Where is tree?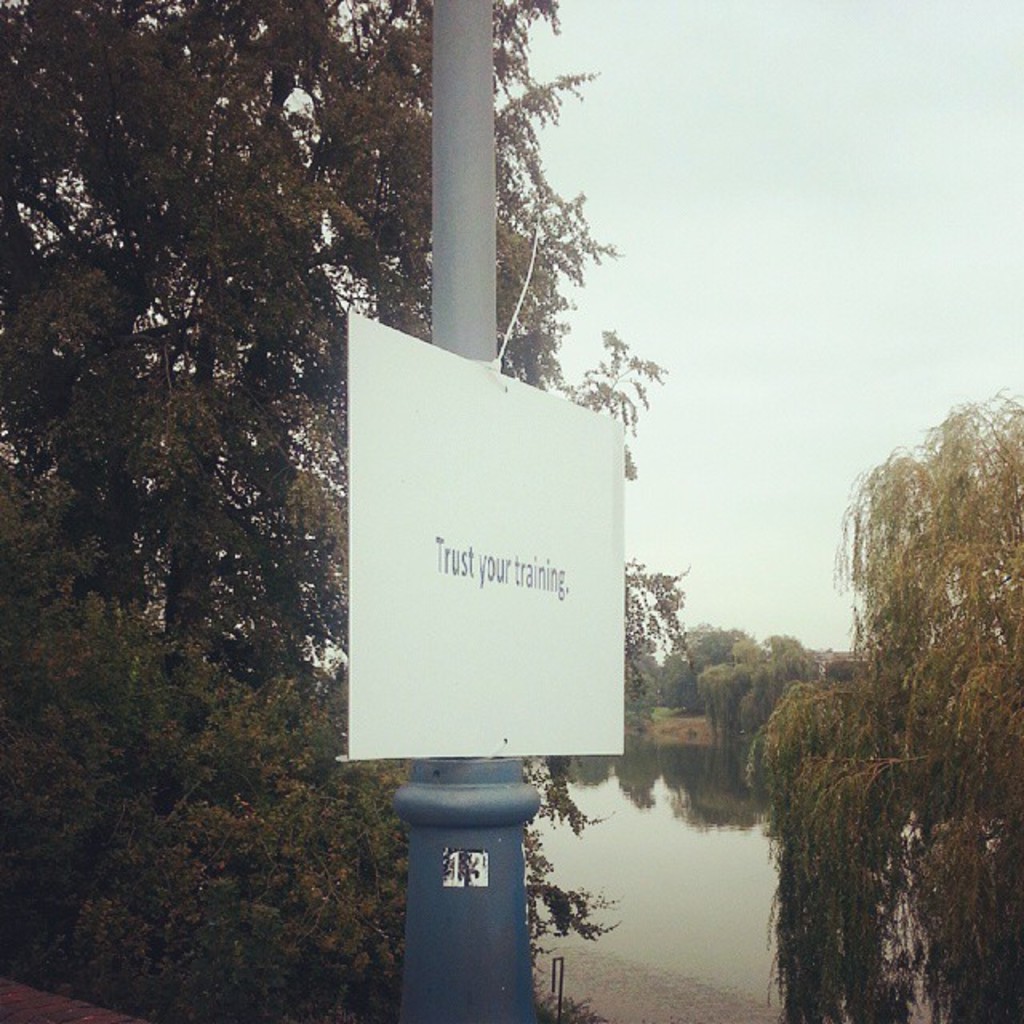
744, 363, 1018, 979.
